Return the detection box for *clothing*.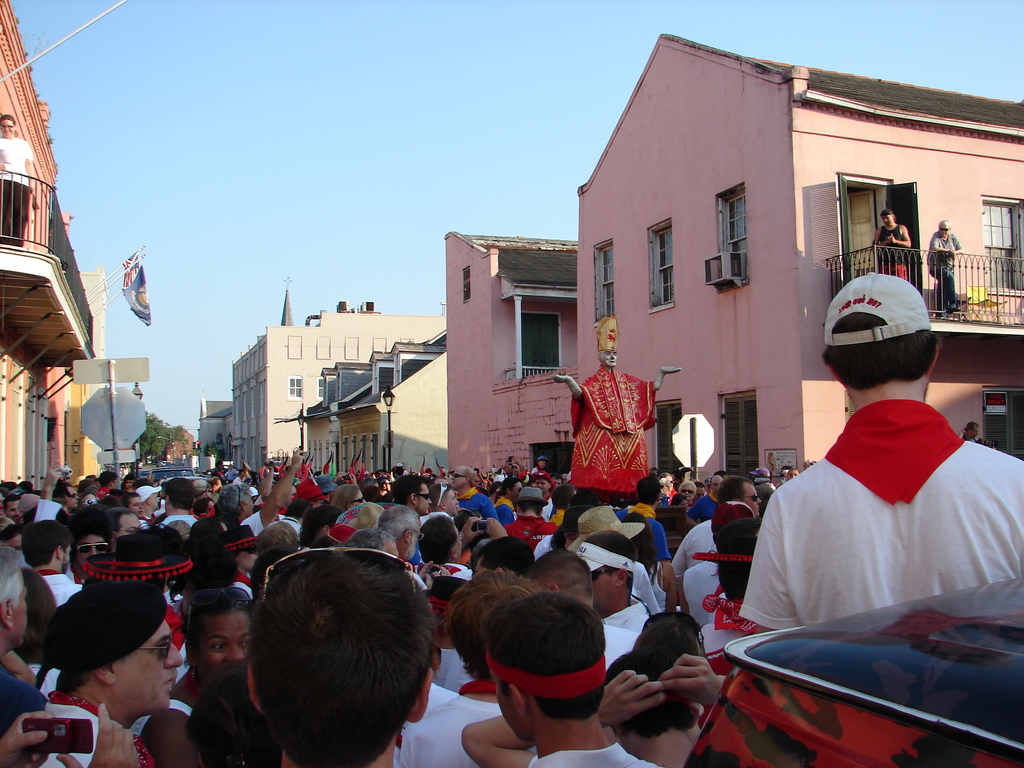
left=743, top=390, right=1006, bottom=692.
